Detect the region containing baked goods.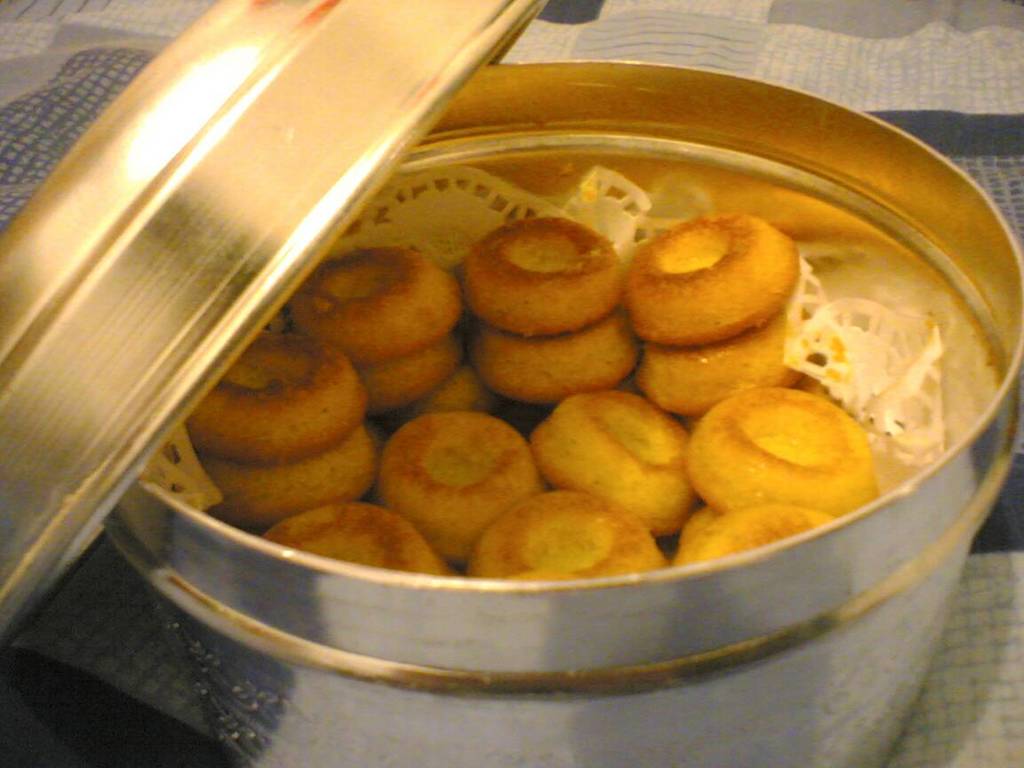
[464,212,629,337].
